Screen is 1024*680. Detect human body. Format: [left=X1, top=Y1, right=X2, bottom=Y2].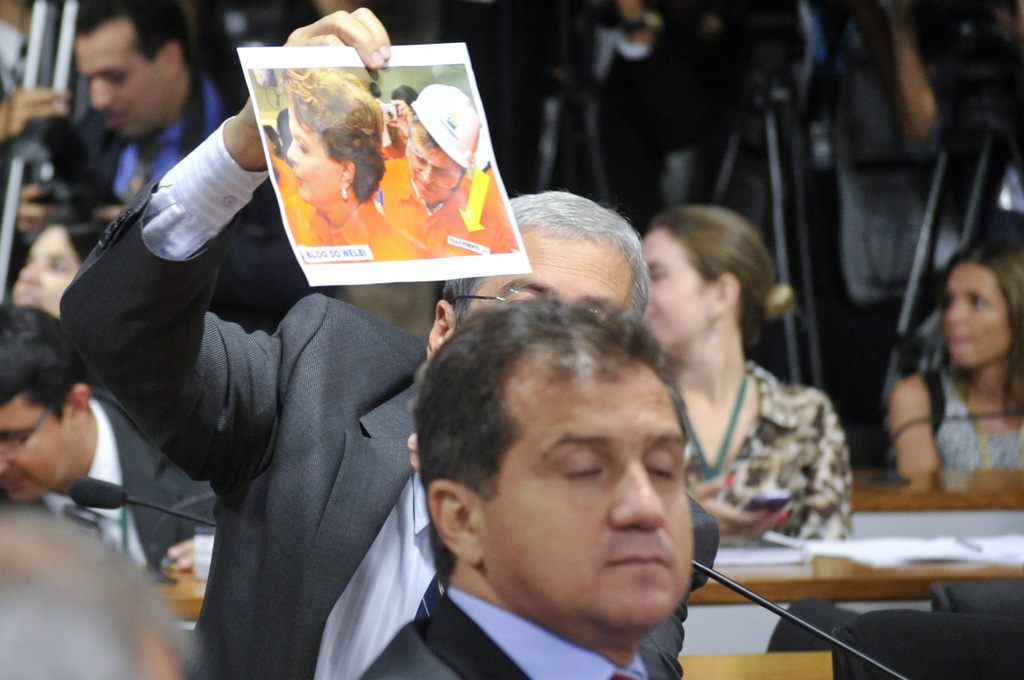
[left=0, top=0, right=240, bottom=230].
